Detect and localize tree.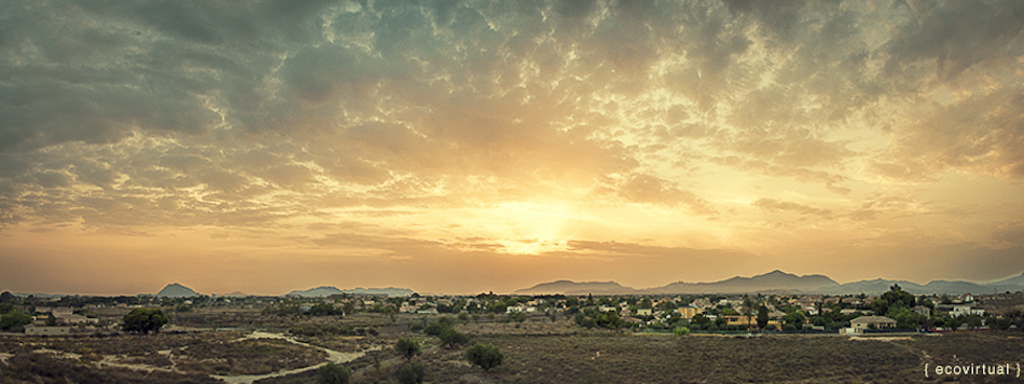
Localized at [395, 339, 418, 361].
